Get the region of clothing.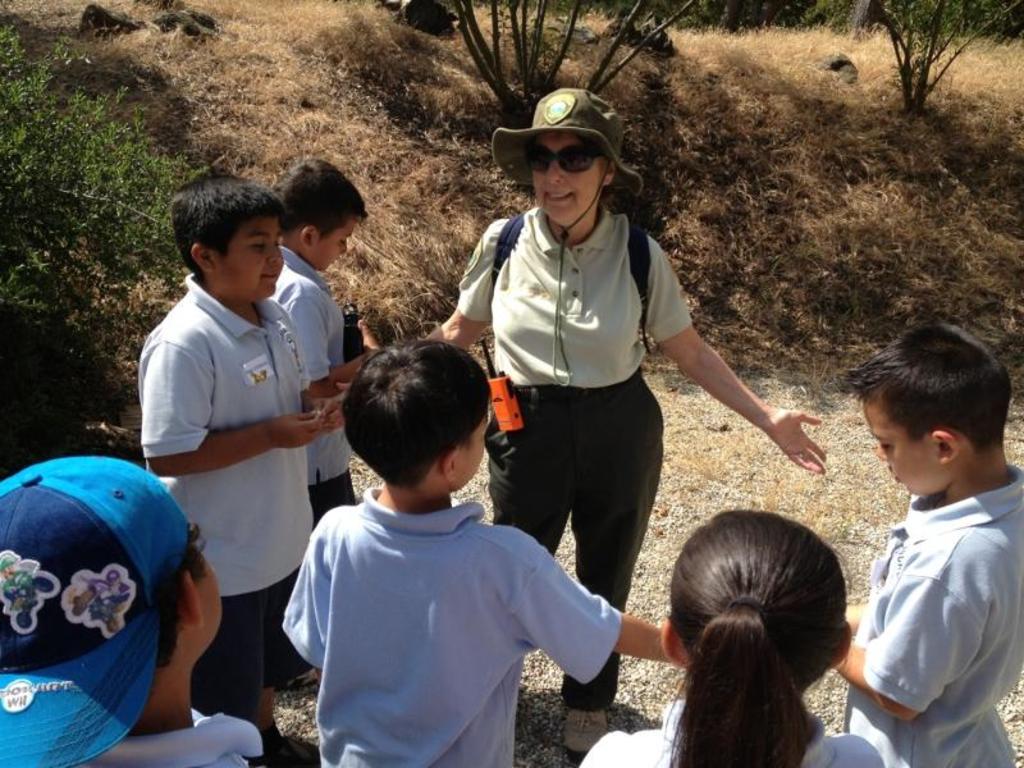
<box>279,488,621,767</box>.
